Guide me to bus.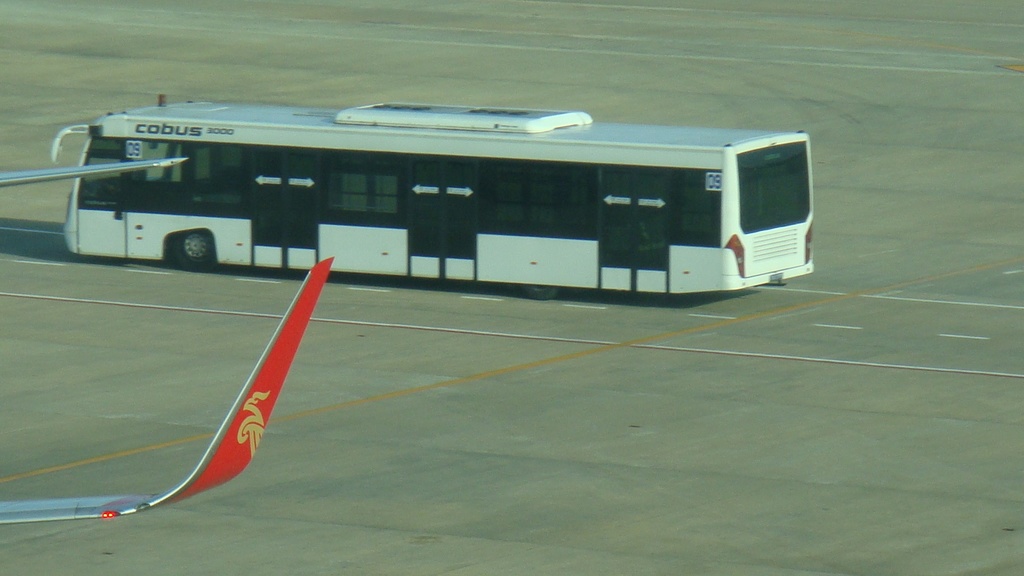
Guidance: 50, 97, 817, 300.
